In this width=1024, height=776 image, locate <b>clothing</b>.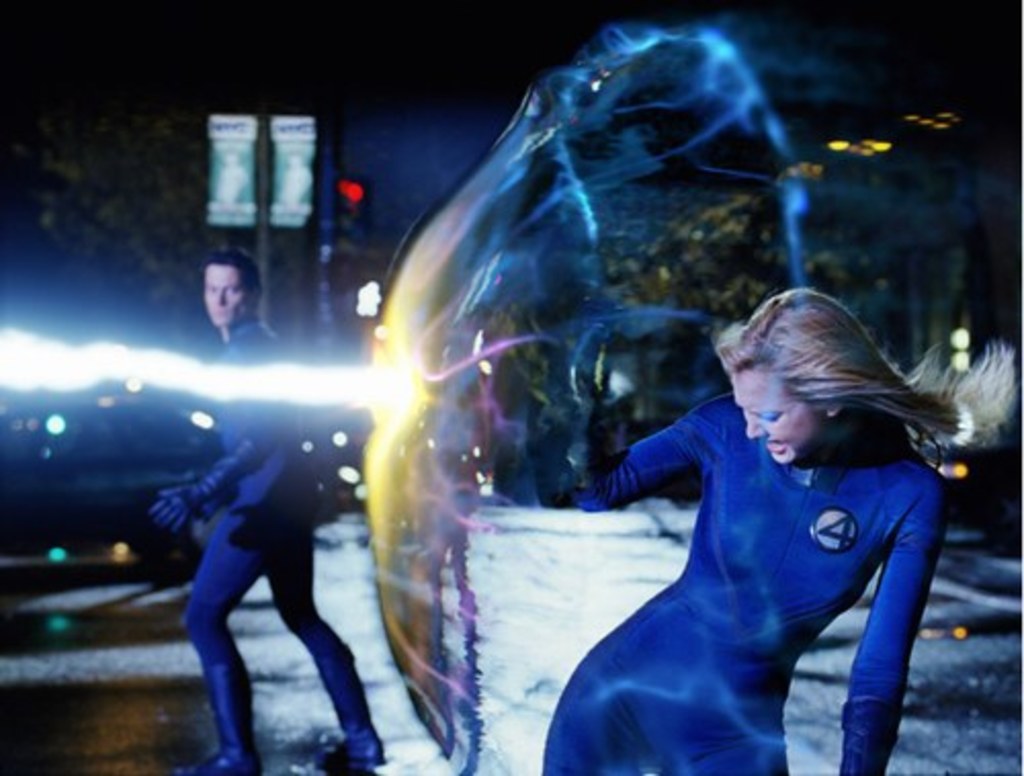
Bounding box: 152, 319, 381, 774.
